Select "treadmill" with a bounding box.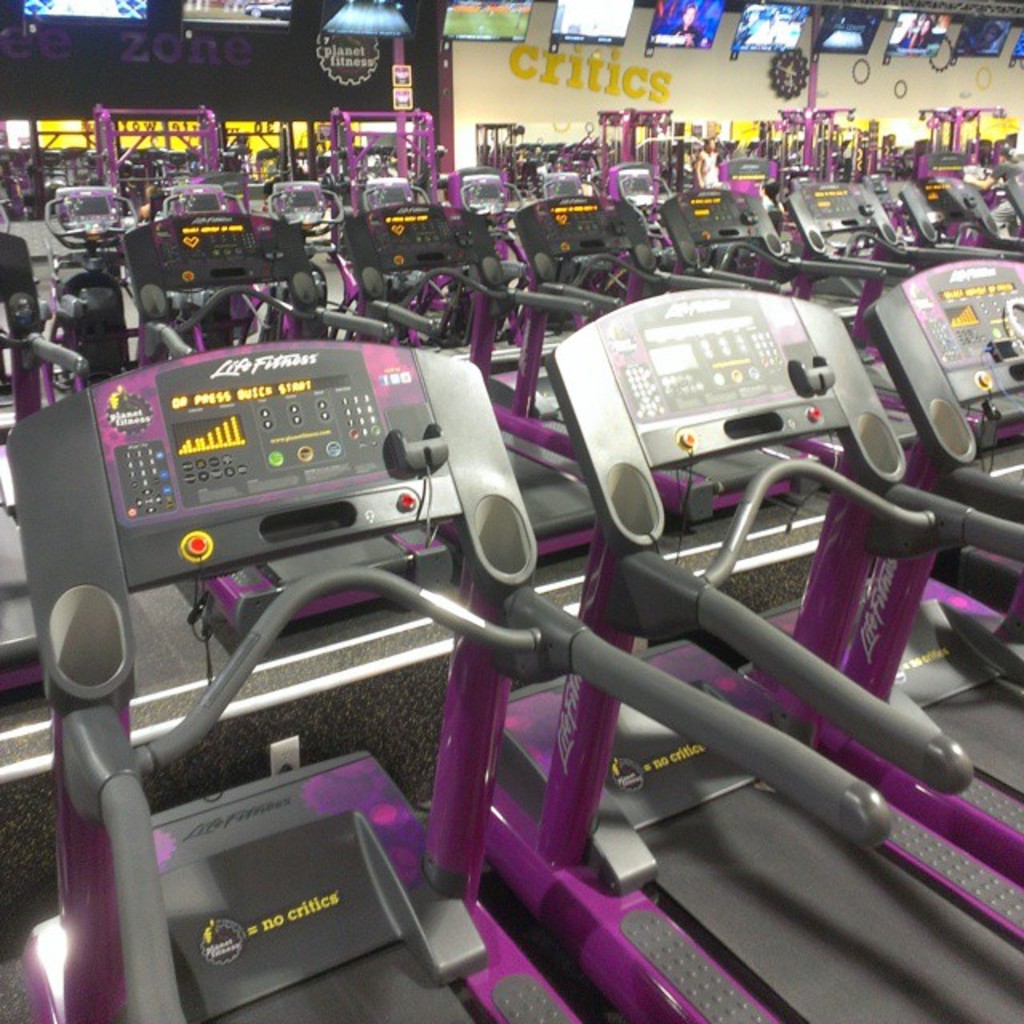
{"left": 509, "top": 189, "right": 824, "bottom": 526}.
